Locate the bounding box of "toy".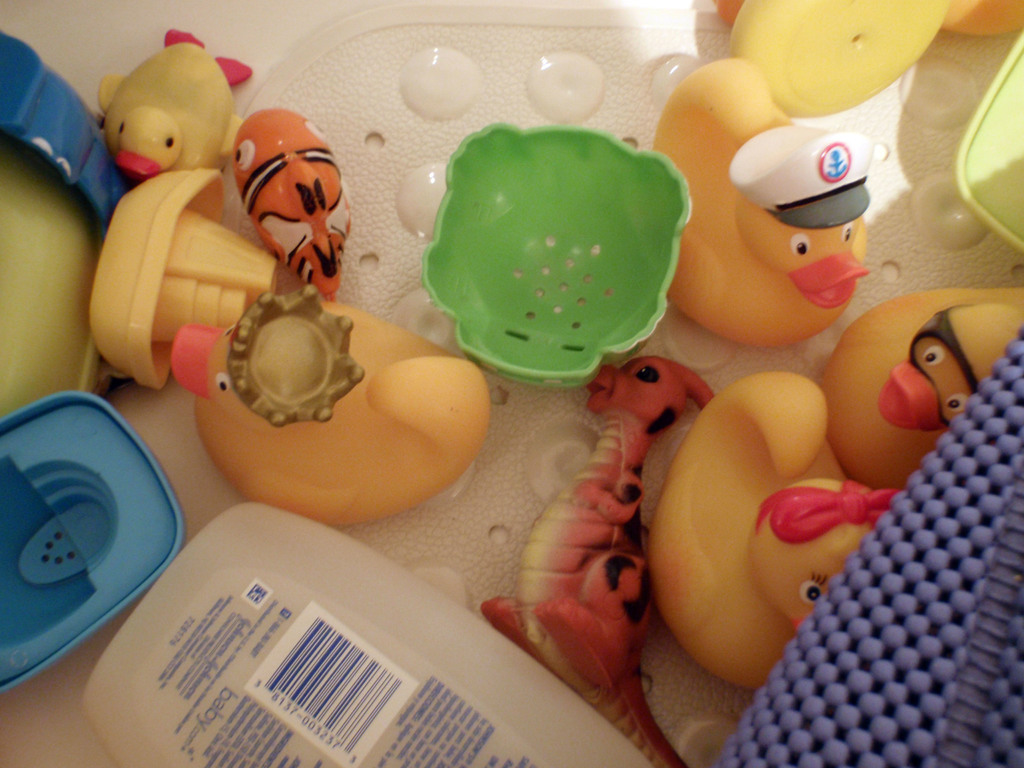
Bounding box: region(715, 0, 947, 116).
